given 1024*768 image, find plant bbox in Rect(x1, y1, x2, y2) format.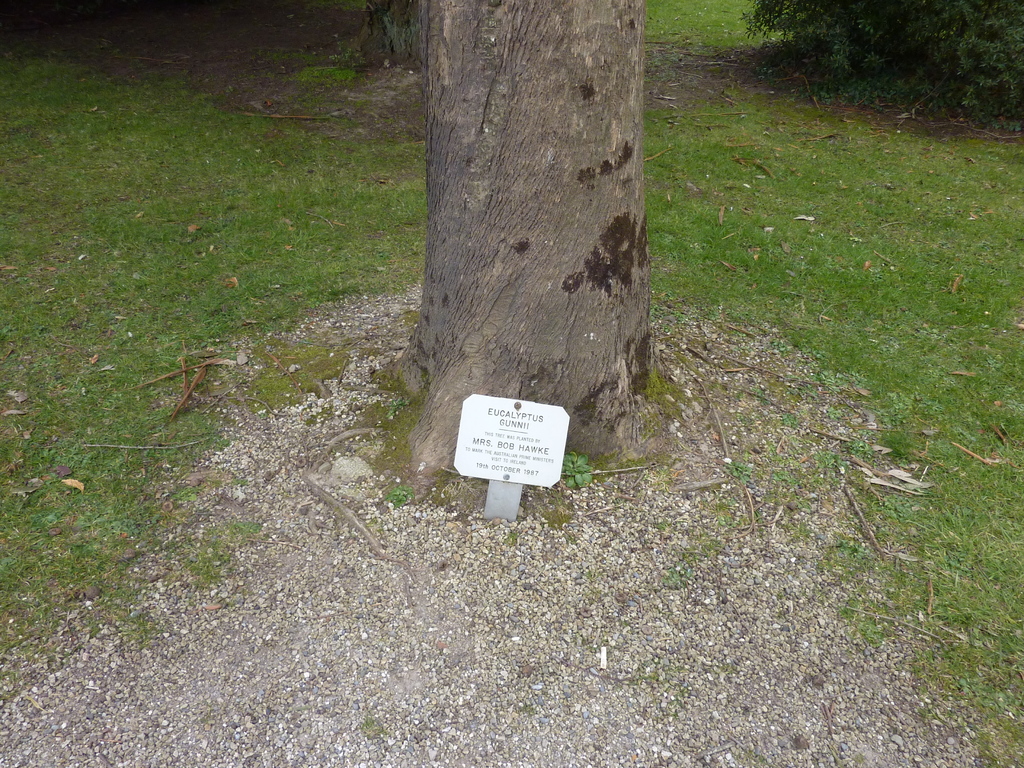
Rect(541, 491, 579, 524).
